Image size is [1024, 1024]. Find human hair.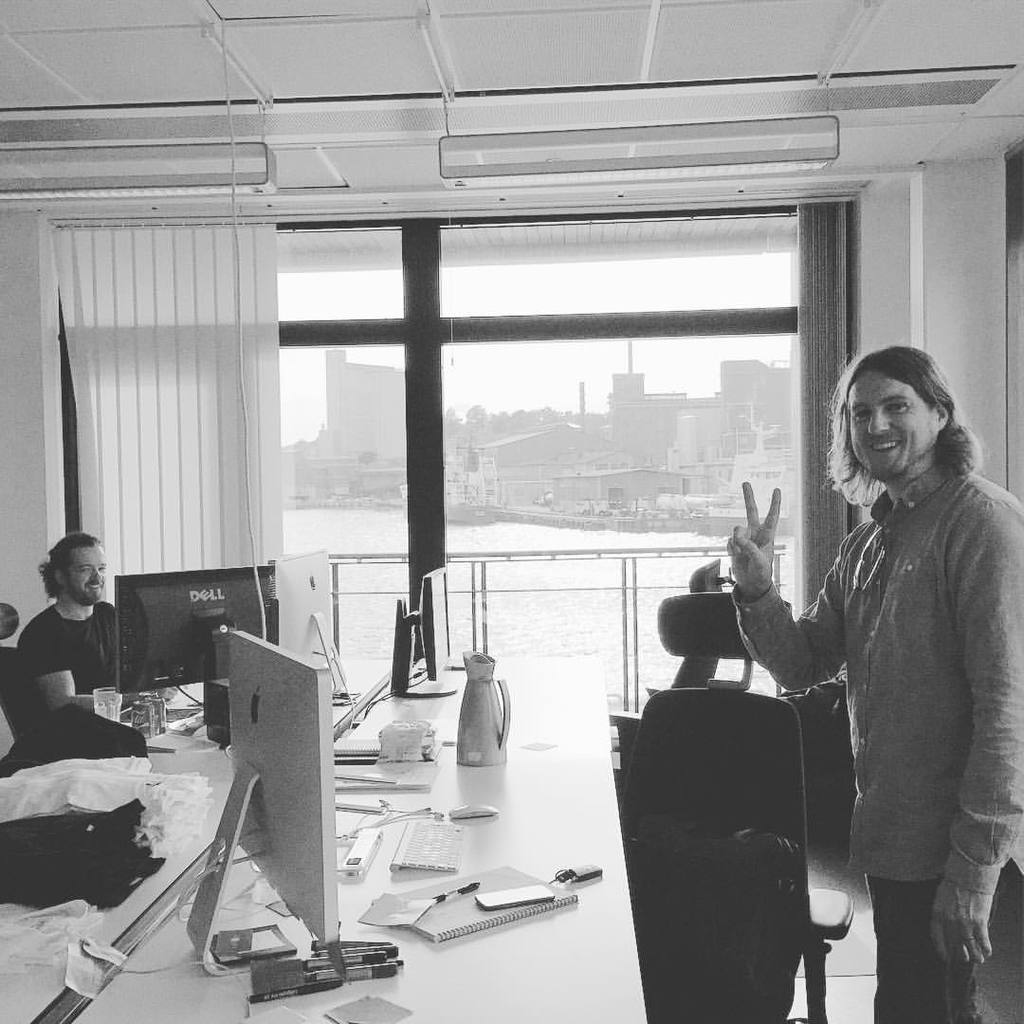
836,349,989,528.
